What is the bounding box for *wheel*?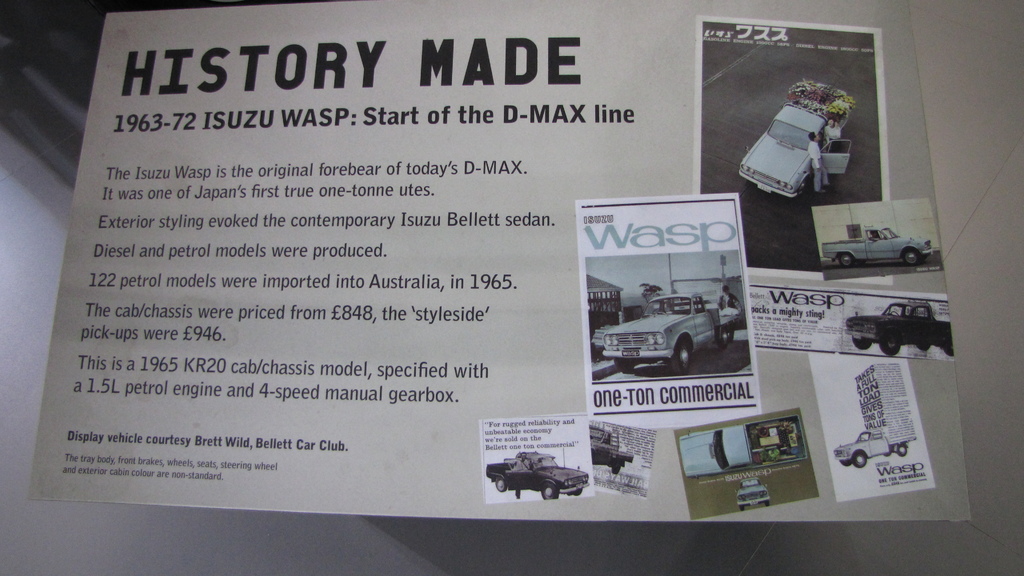
l=853, t=452, r=867, b=467.
